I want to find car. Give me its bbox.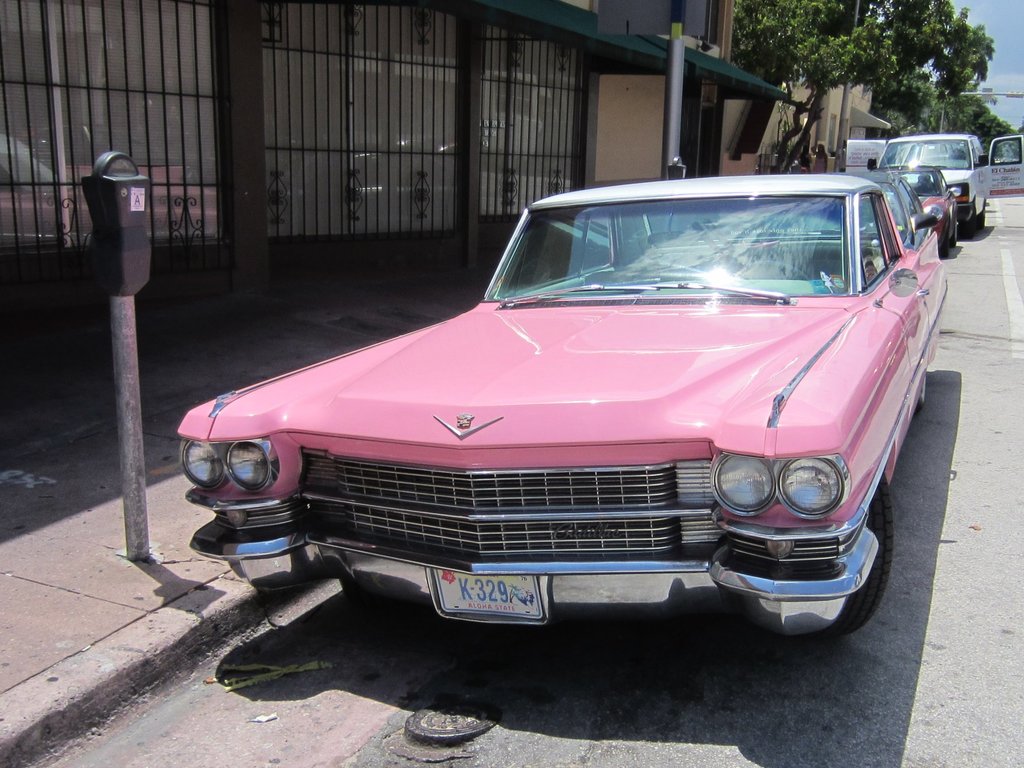
BBox(824, 163, 938, 231).
